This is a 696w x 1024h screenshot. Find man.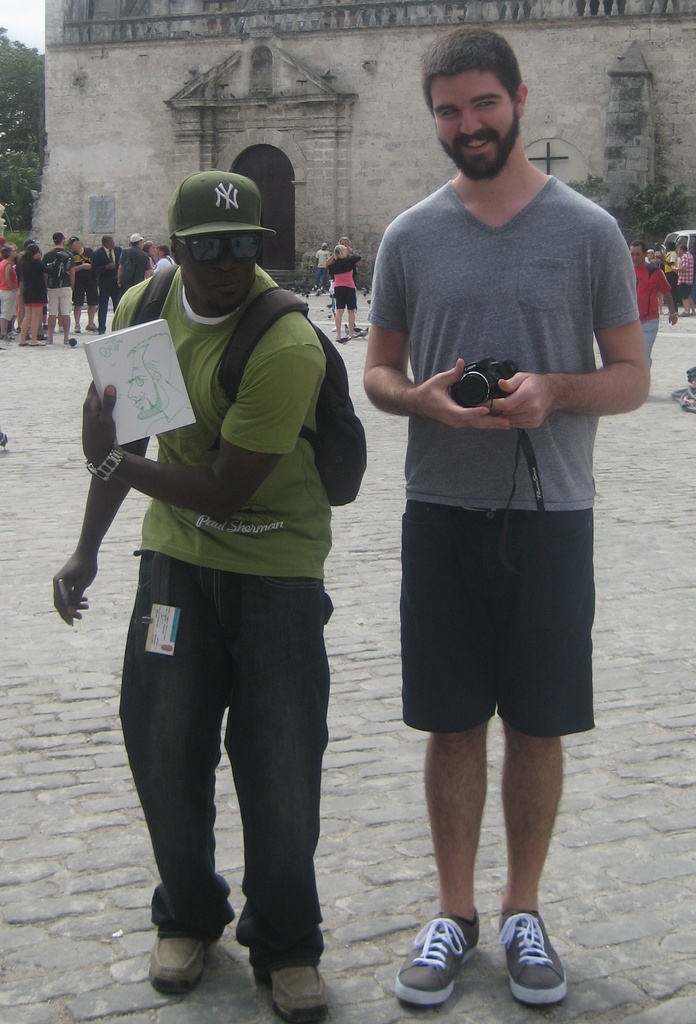
Bounding box: 360/39/638/981.
